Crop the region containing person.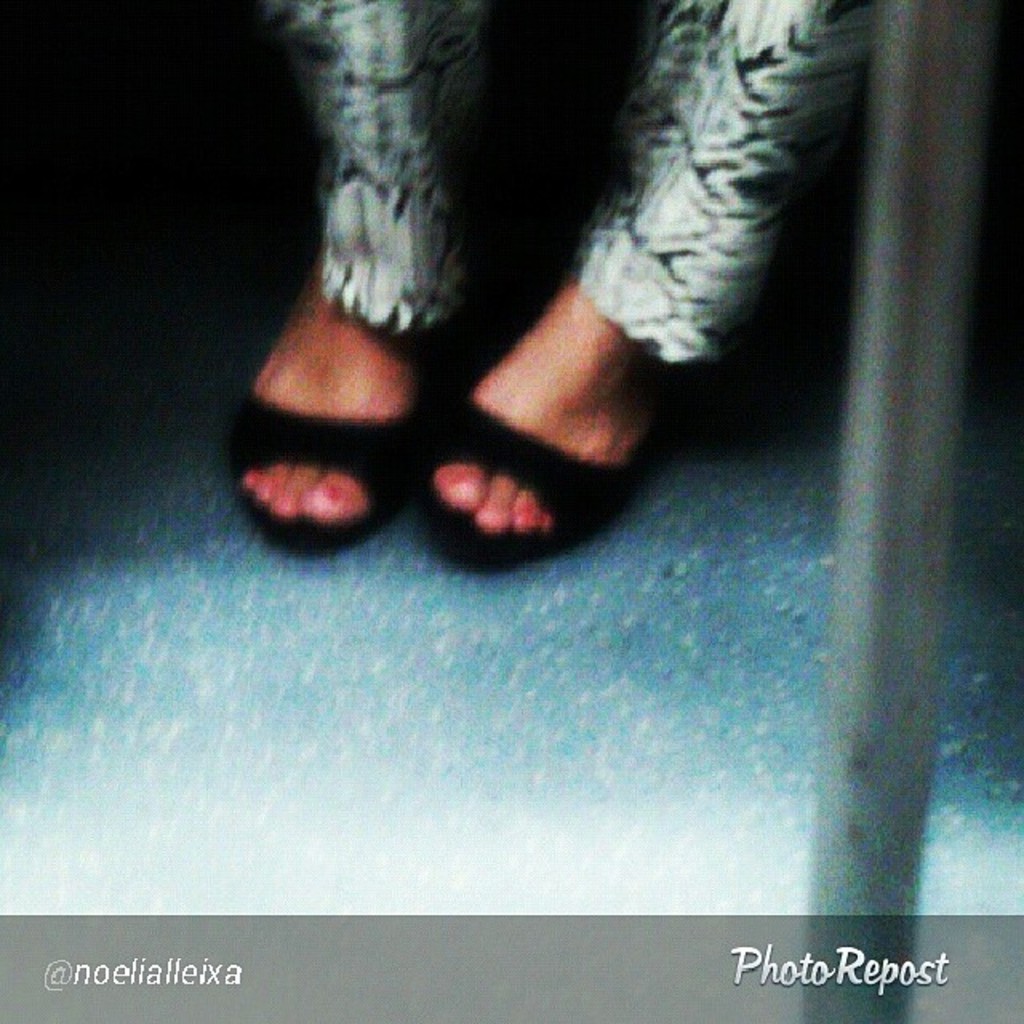
Crop region: bbox=(222, 0, 866, 539).
